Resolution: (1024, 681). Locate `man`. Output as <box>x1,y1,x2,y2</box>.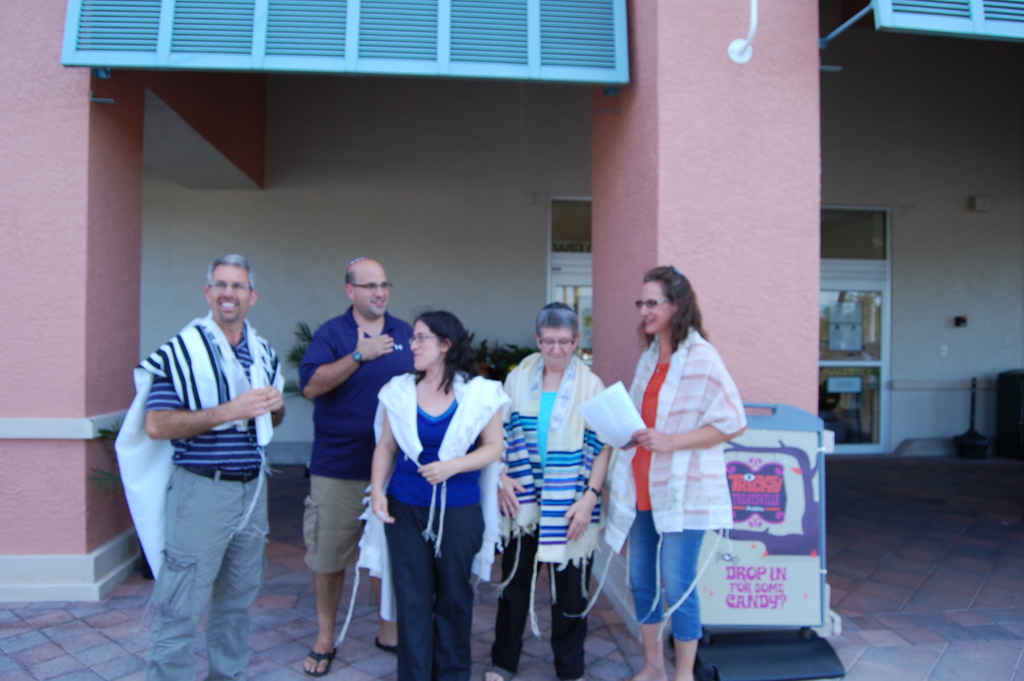
<box>121,238,295,662</box>.
